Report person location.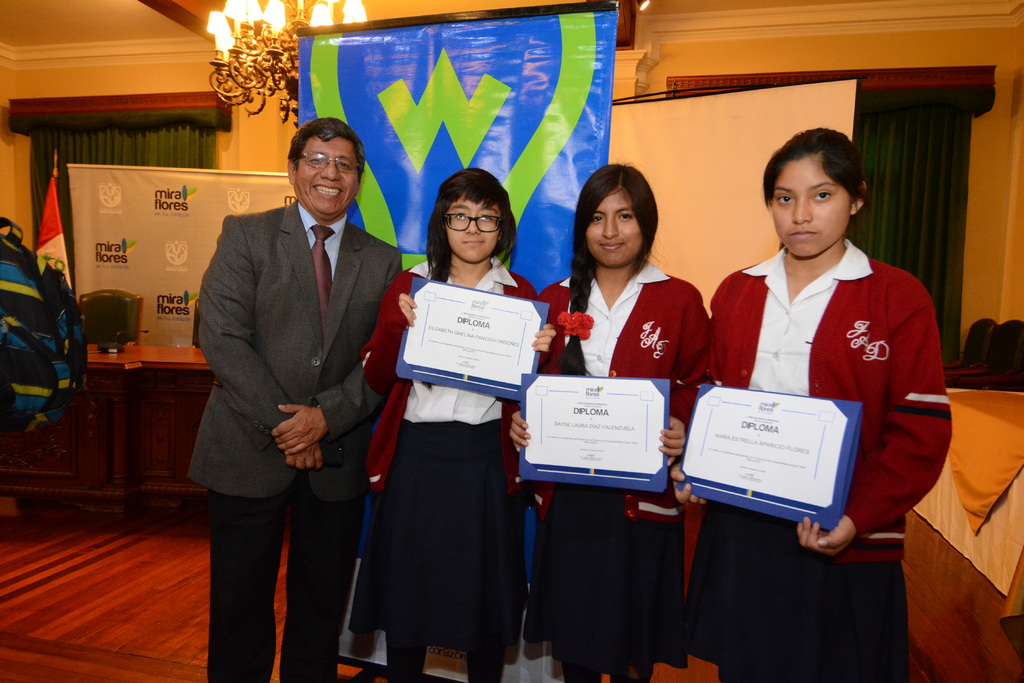
Report: box(670, 124, 955, 682).
